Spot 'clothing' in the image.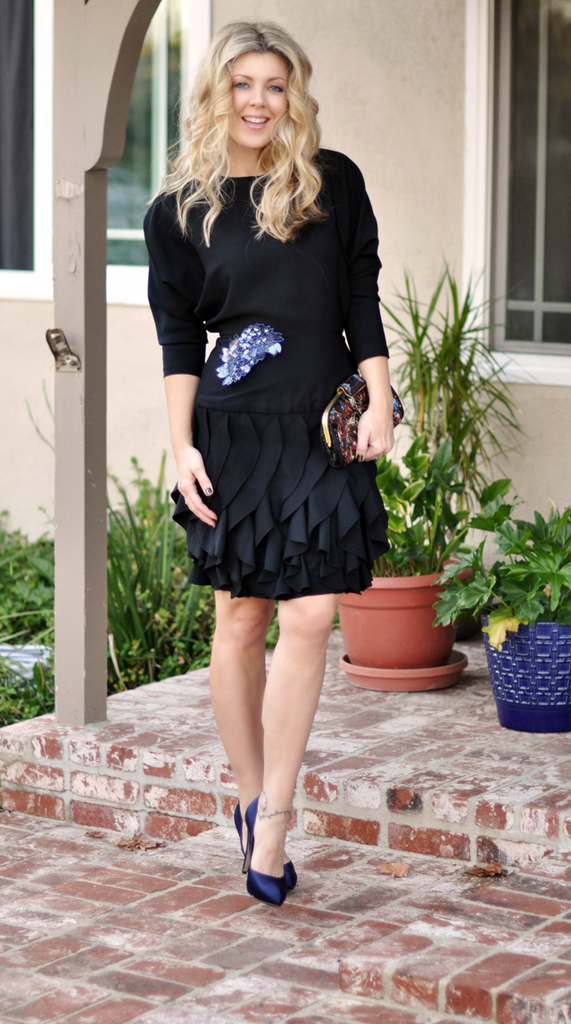
'clothing' found at detection(139, 147, 393, 598).
